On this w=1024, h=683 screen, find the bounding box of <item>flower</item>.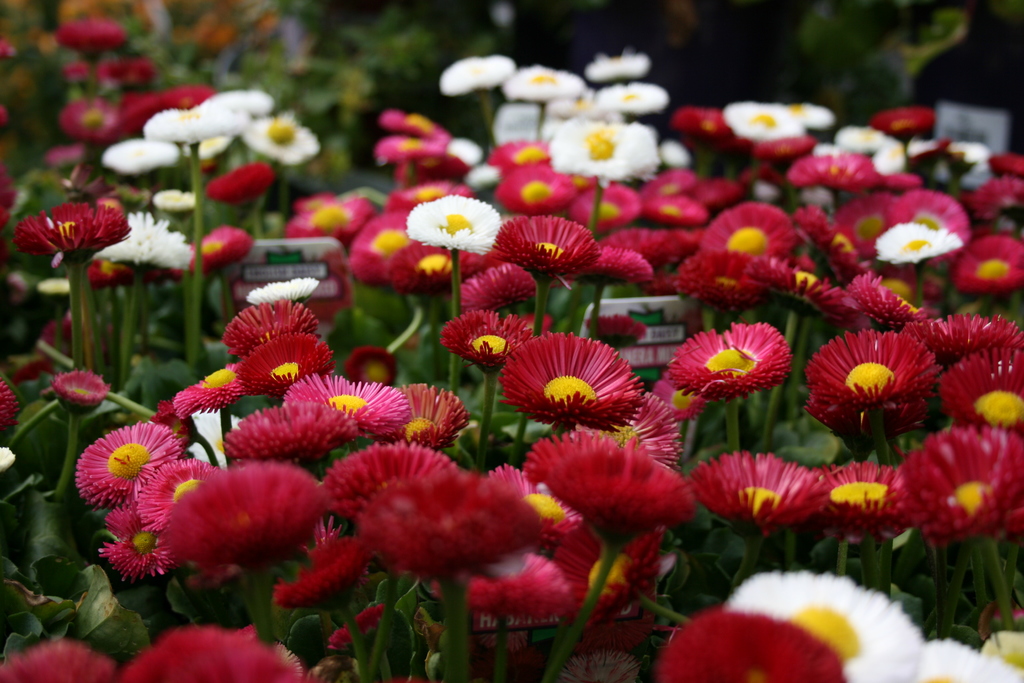
Bounding box: [0,374,22,434].
